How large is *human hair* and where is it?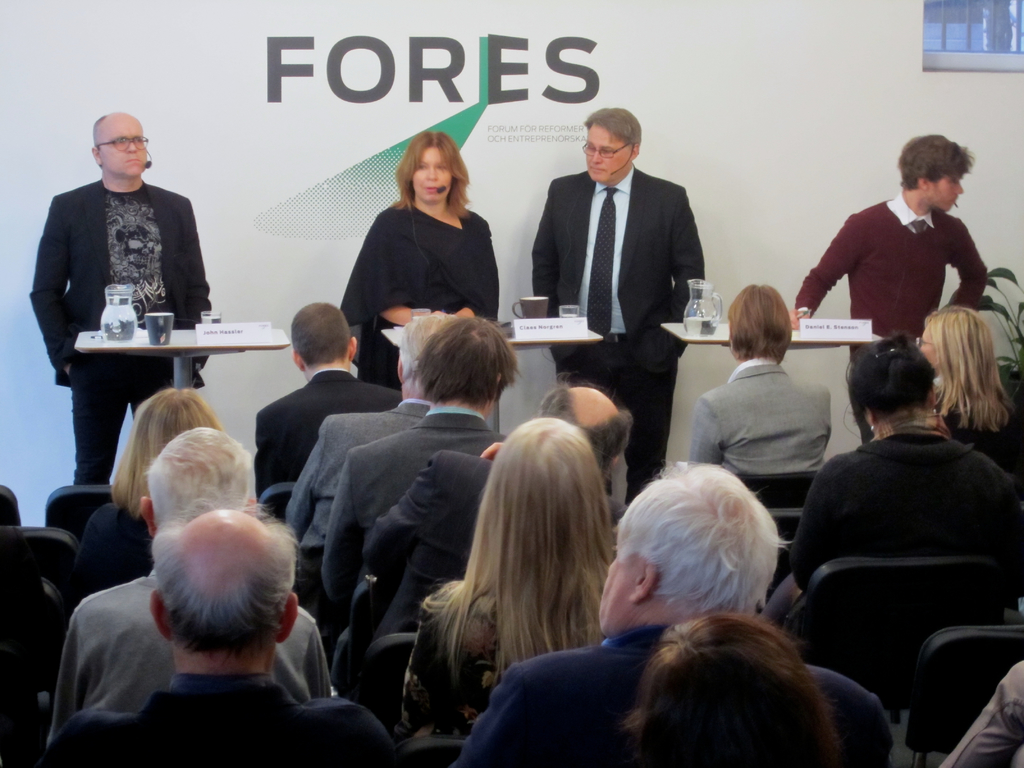
Bounding box: (left=419, top=417, right=629, bottom=730).
